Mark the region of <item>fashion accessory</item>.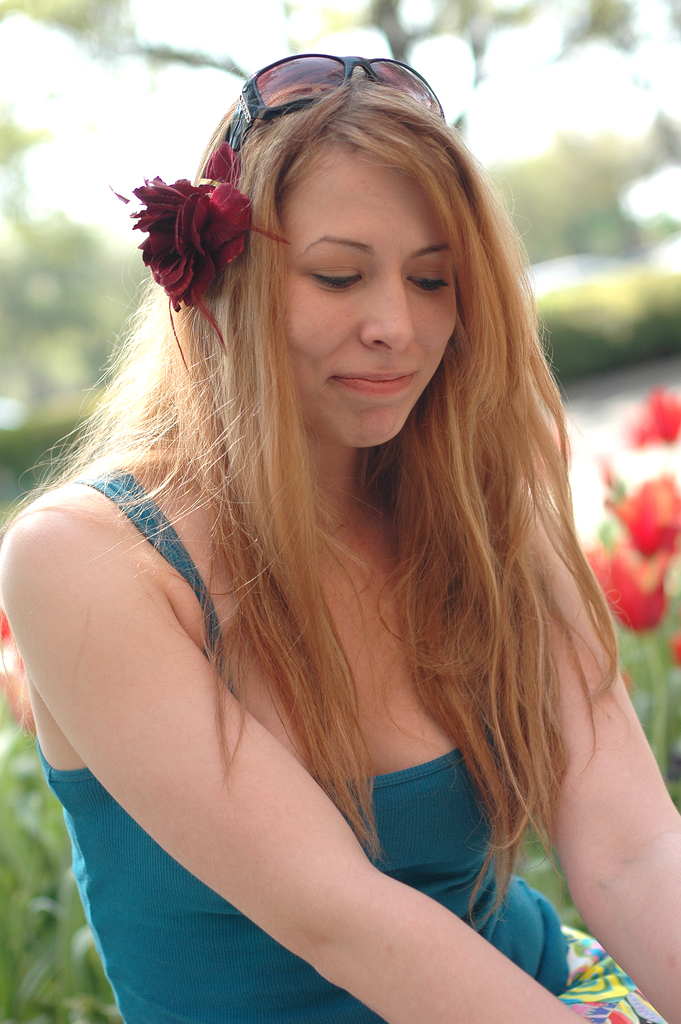
Region: <bbox>108, 138, 291, 376</bbox>.
